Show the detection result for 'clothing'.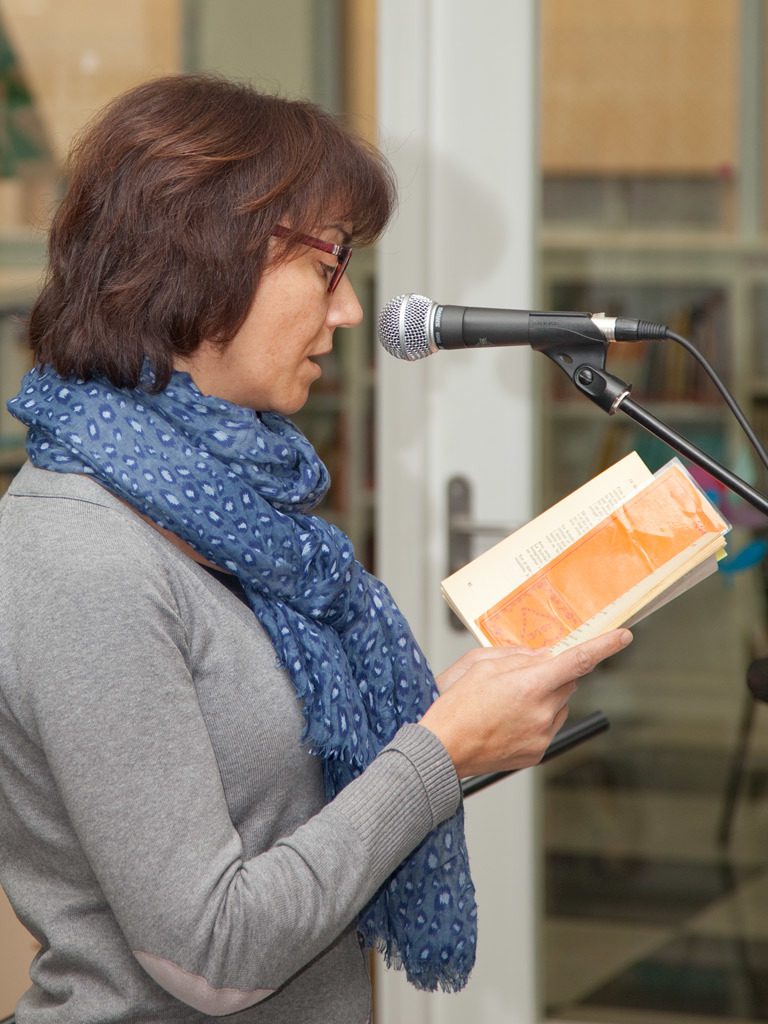
select_region(23, 228, 480, 1023).
